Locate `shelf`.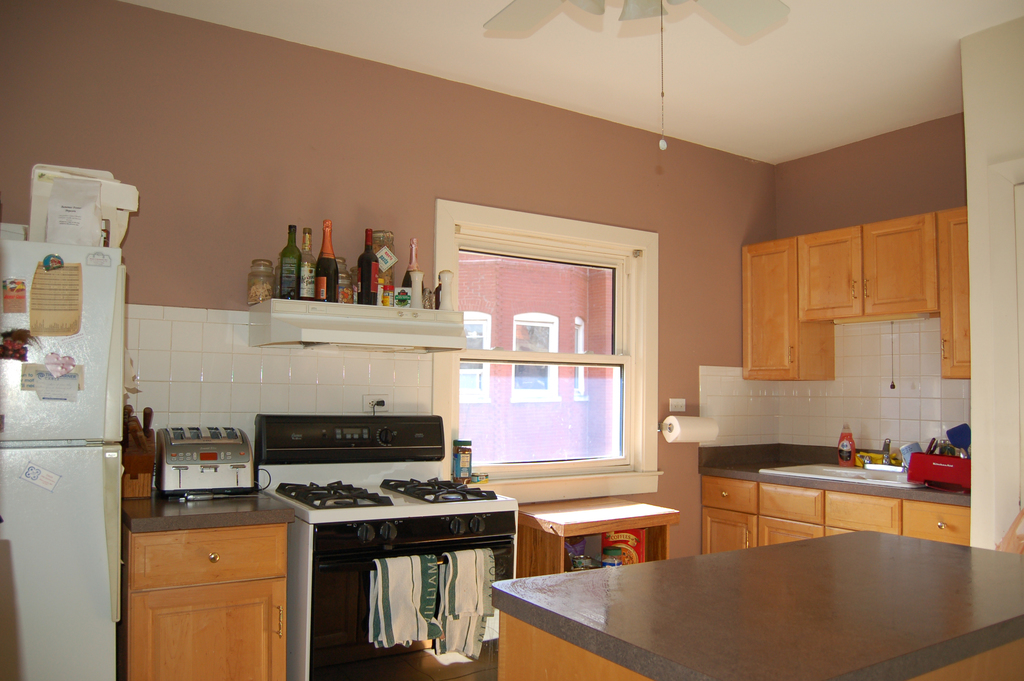
Bounding box: {"x1": 518, "y1": 498, "x2": 678, "y2": 574}.
